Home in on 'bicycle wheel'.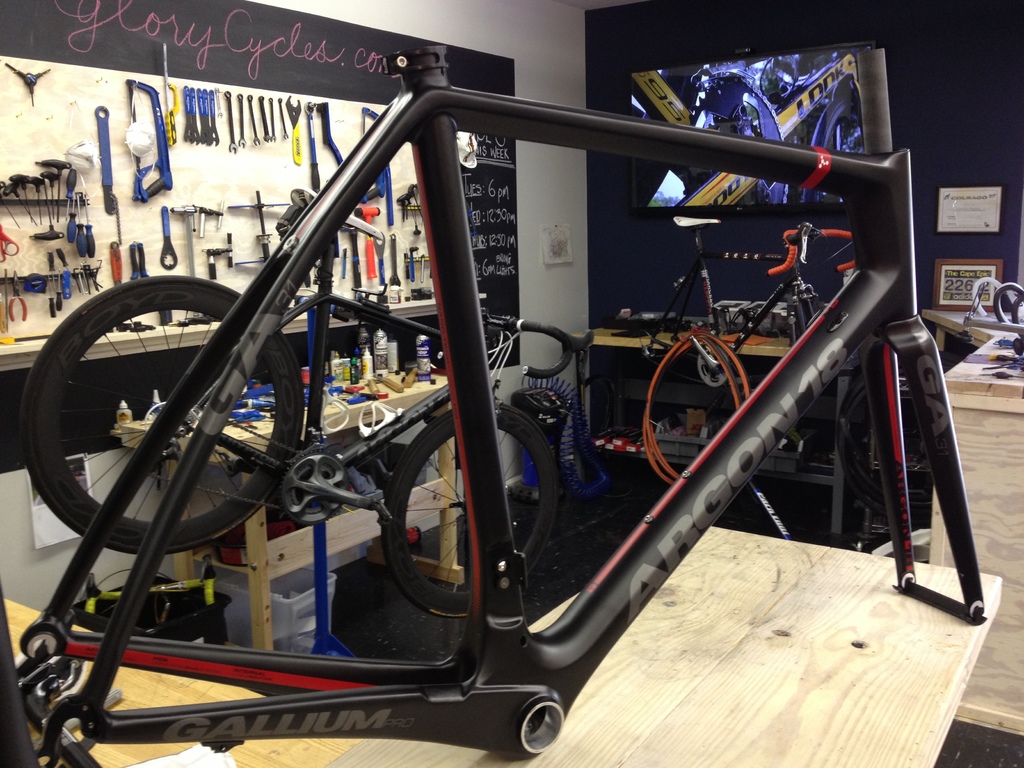
Homed in at (x1=19, y1=270, x2=305, y2=552).
